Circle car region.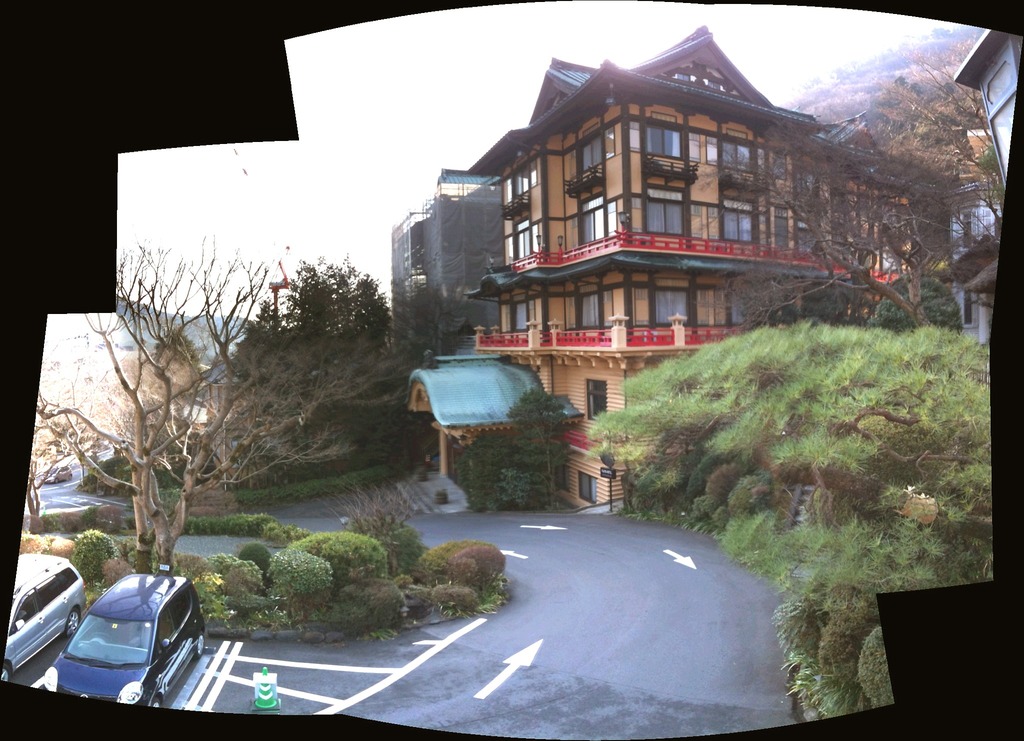
Region: locate(0, 553, 85, 681).
